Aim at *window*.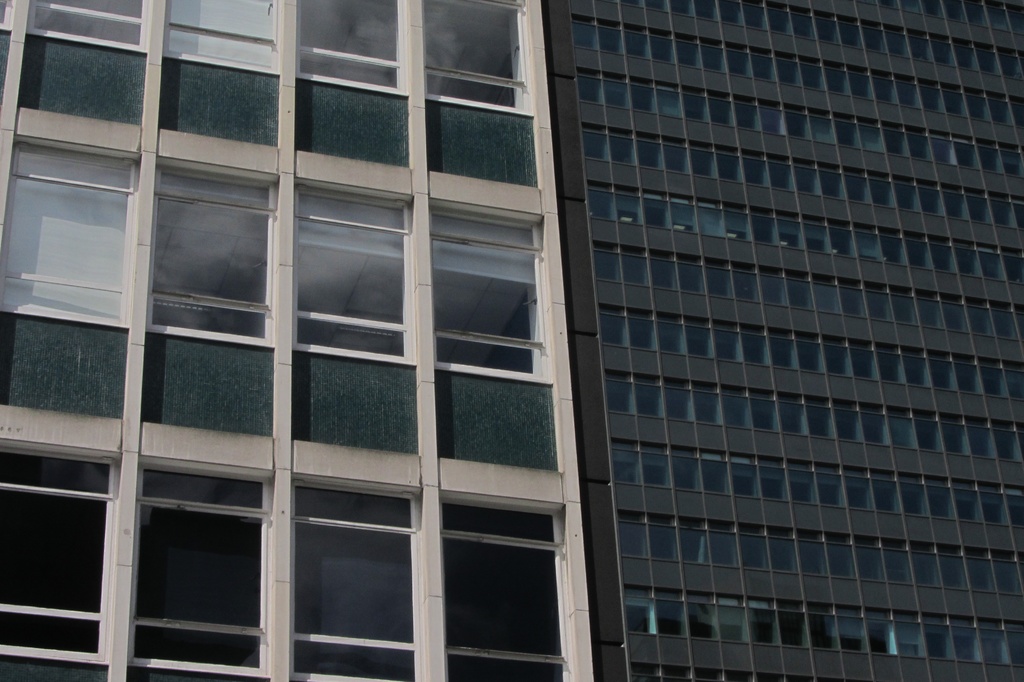
Aimed at 438,366,563,523.
